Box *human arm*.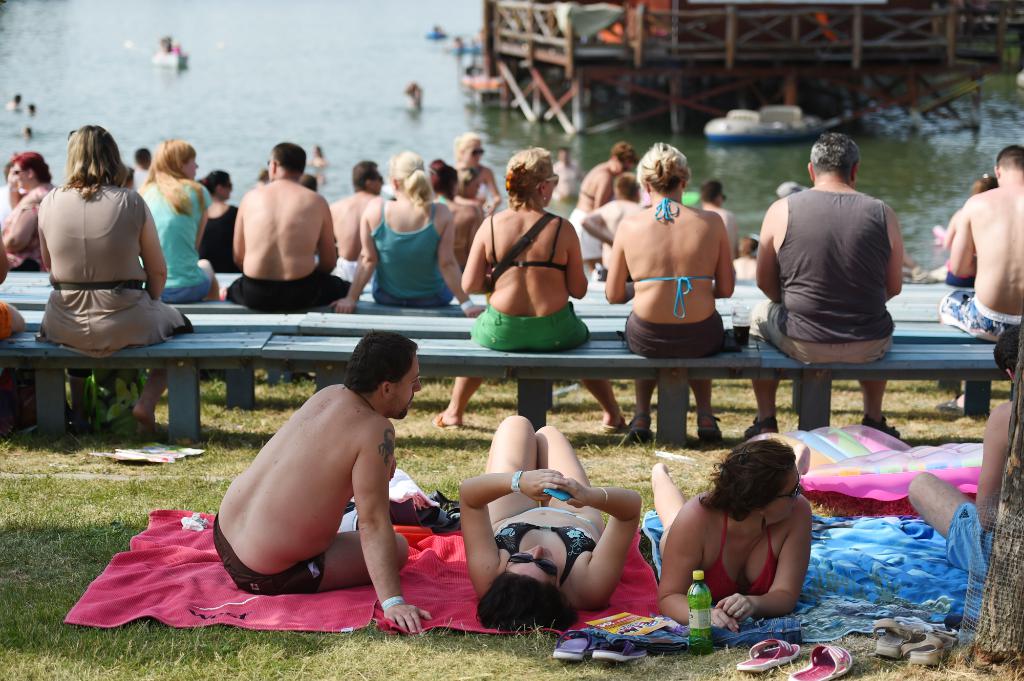
(461,471,565,602).
